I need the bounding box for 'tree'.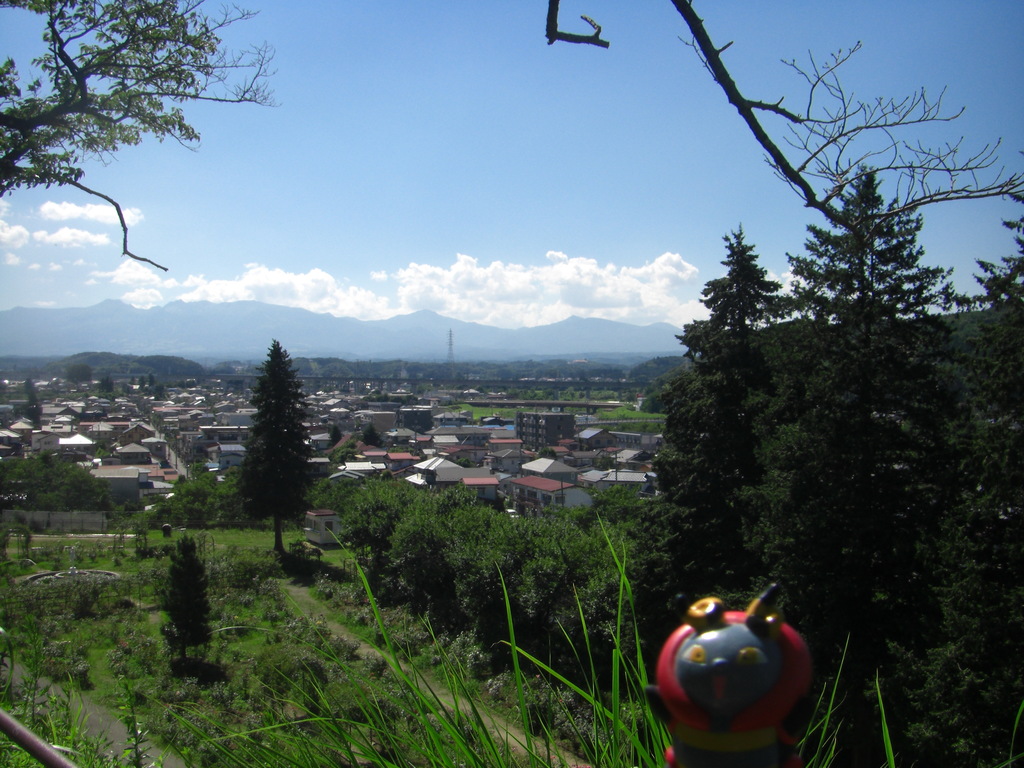
Here it is: bbox=[0, 0, 291, 276].
